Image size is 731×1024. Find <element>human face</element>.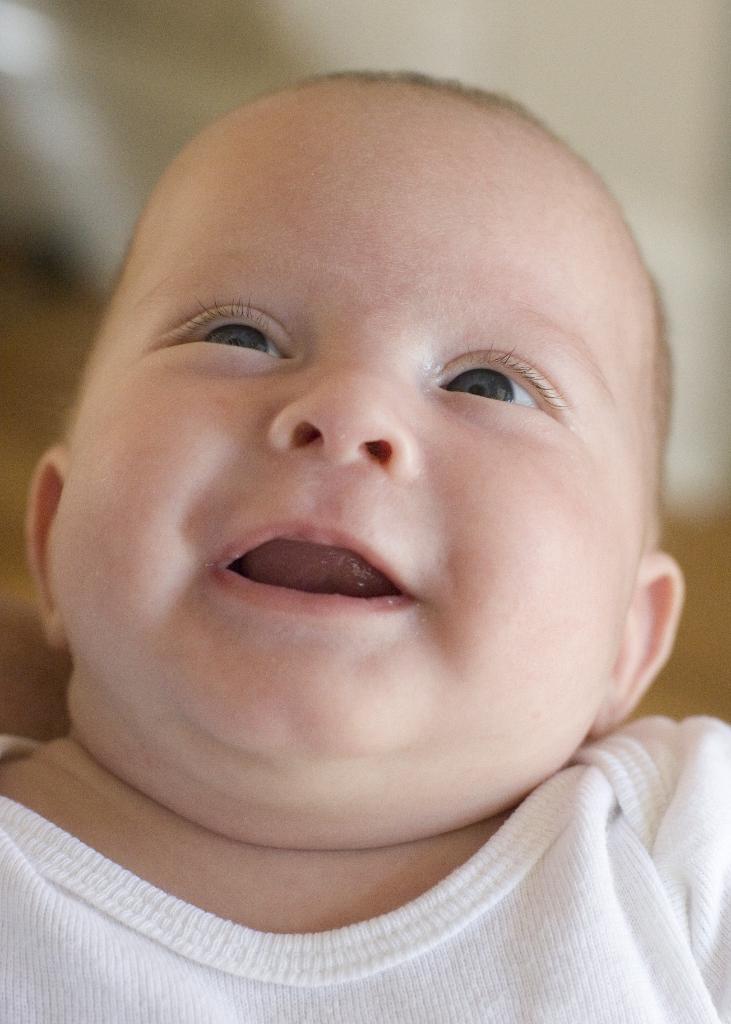
(x1=46, y1=106, x2=633, y2=849).
